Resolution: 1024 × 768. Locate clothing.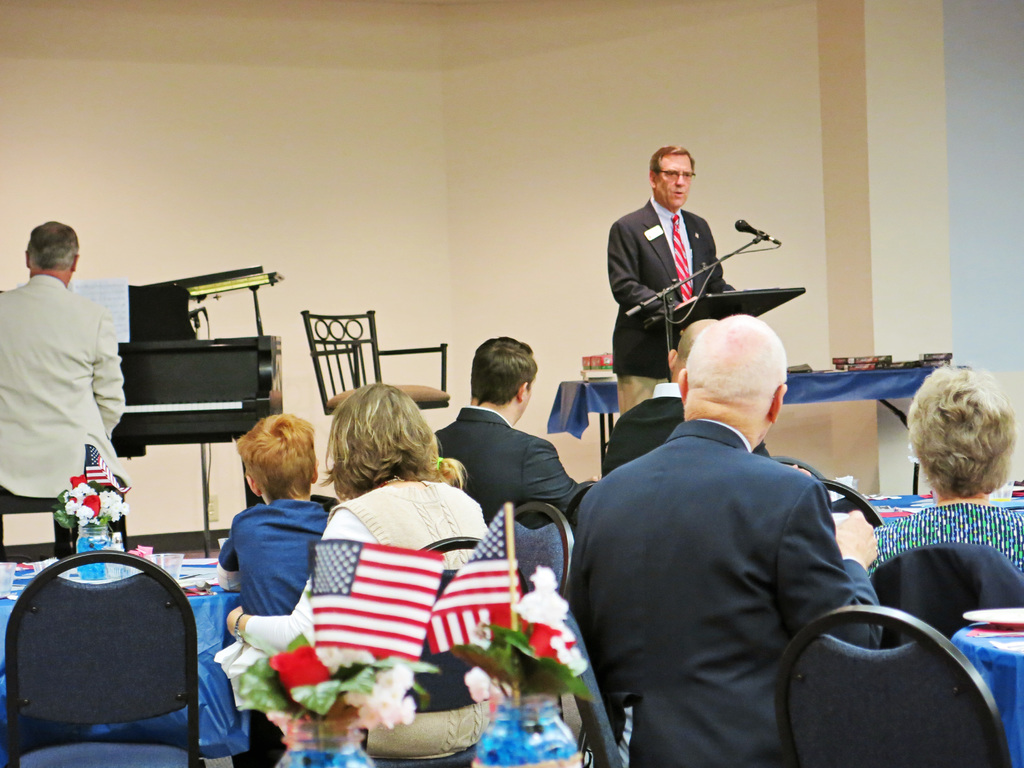
612:372:670:419.
